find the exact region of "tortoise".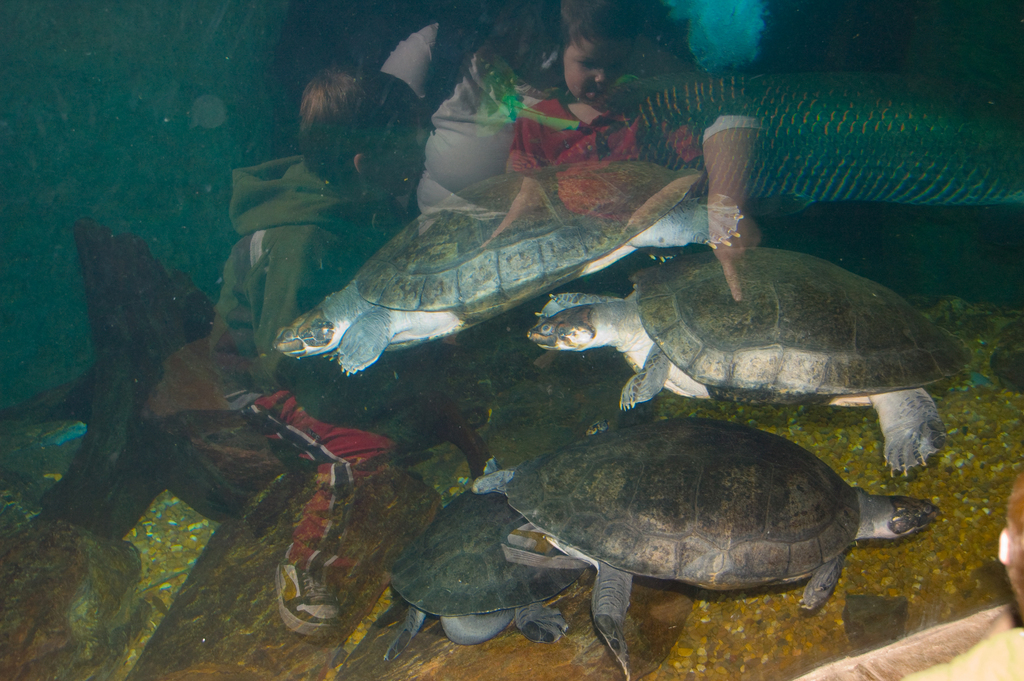
Exact region: <region>502, 404, 938, 680</region>.
